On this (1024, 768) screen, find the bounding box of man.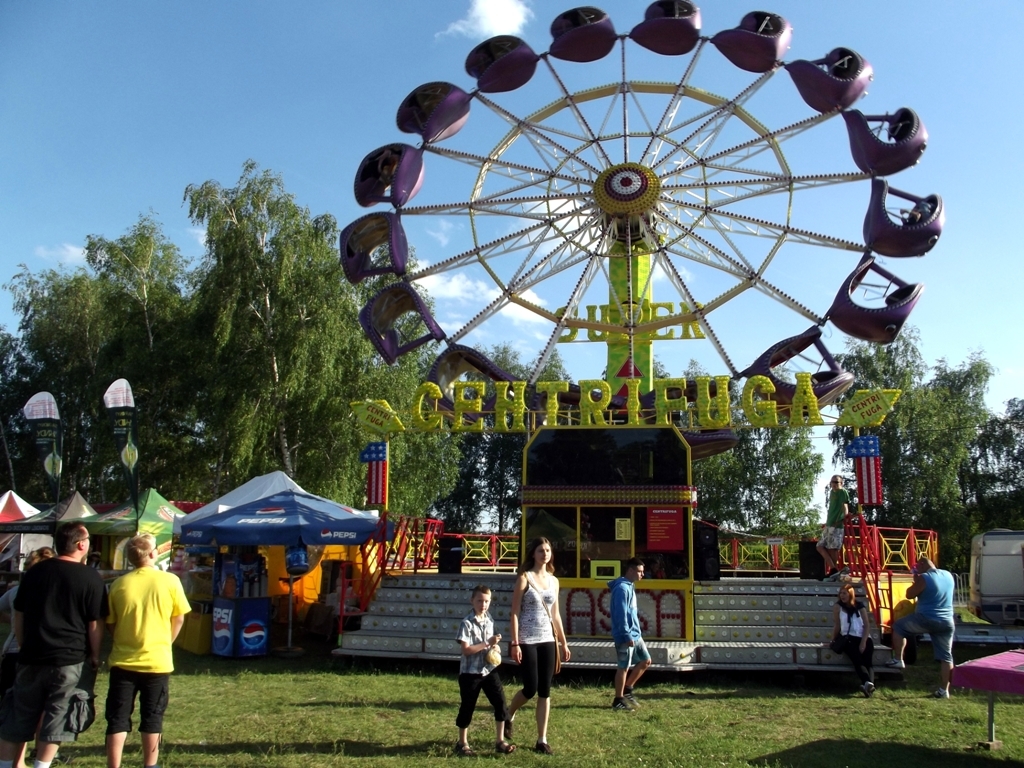
Bounding box: <bbox>891, 558, 956, 694</bbox>.
